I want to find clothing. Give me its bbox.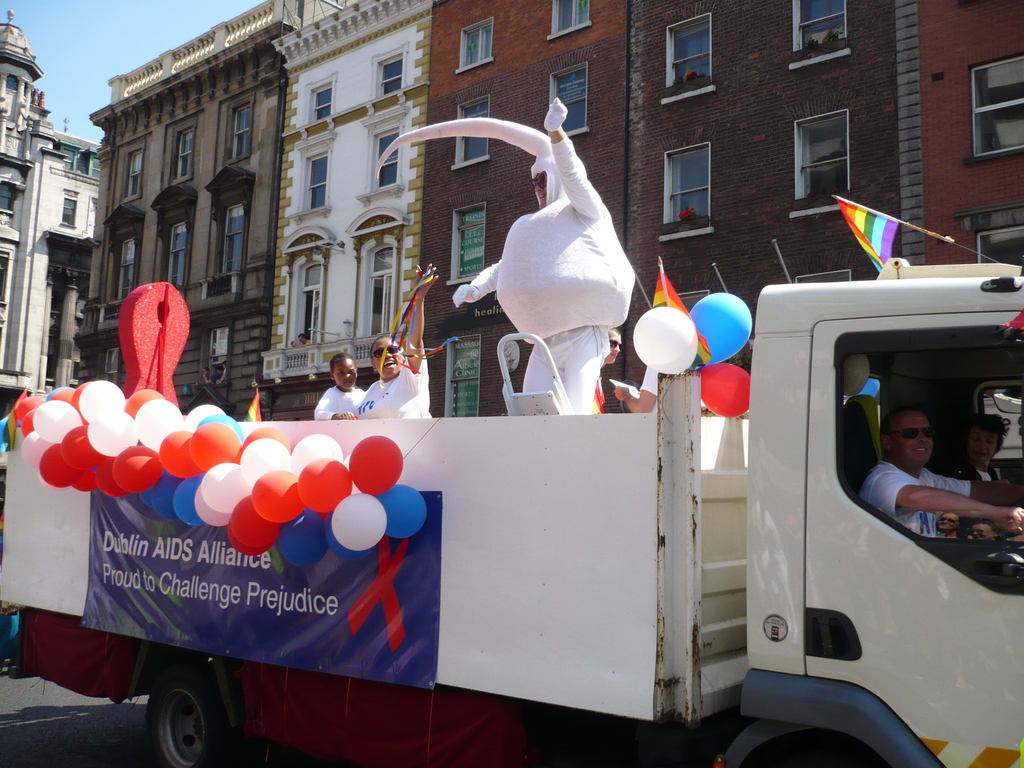
box(356, 347, 440, 416).
